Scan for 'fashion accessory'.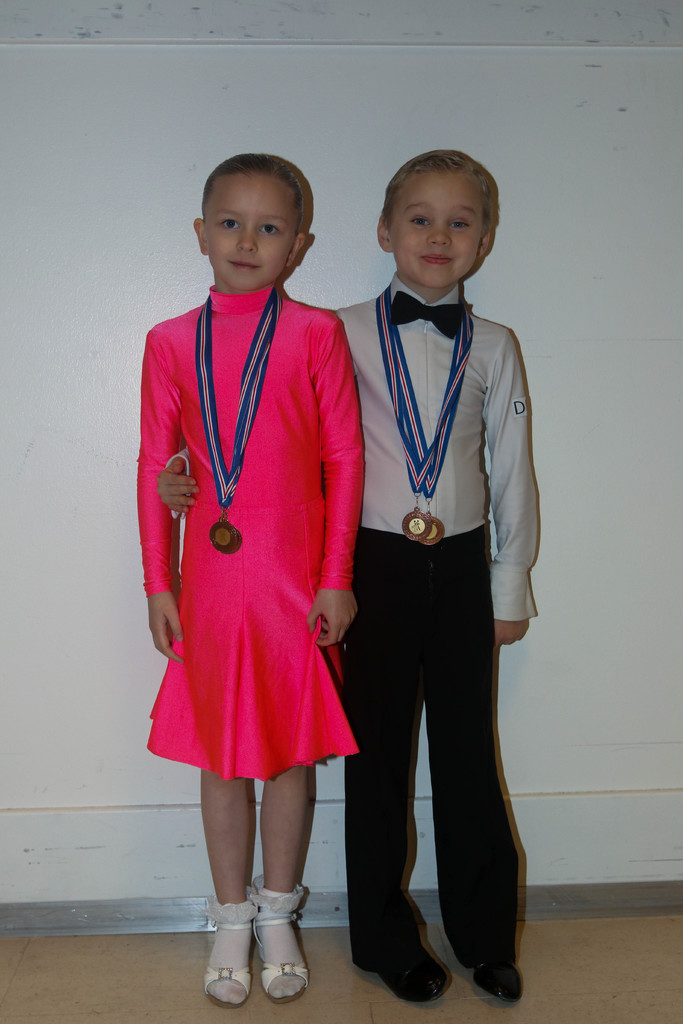
Scan result: <region>204, 916, 263, 1012</region>.
